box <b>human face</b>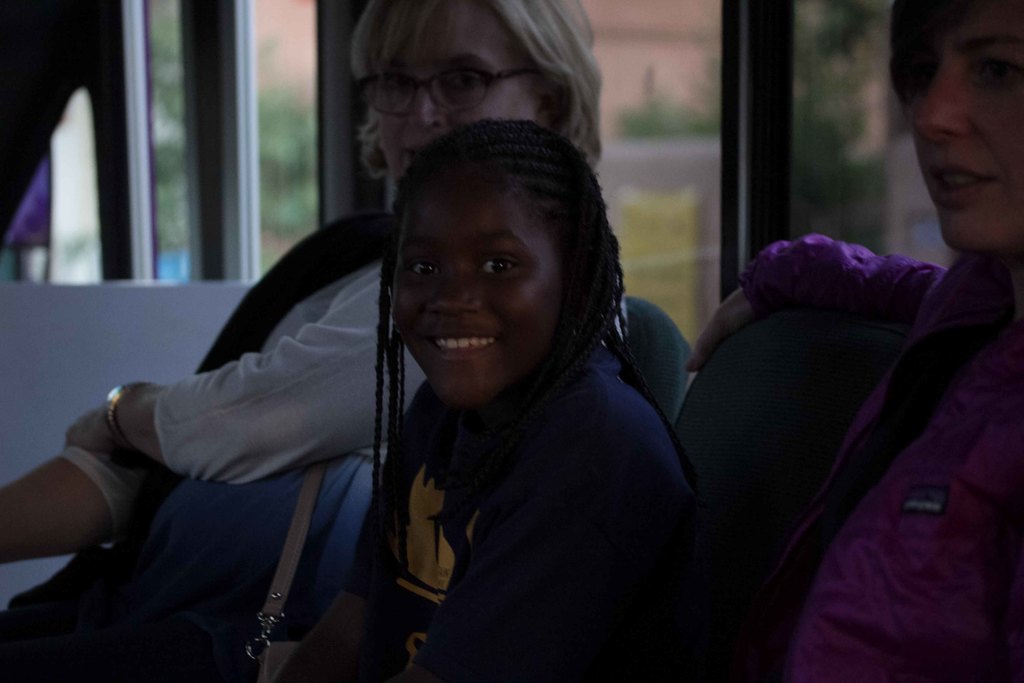
{"x1": 364, "y1": 0, "x2": 548, "y2": 160}
